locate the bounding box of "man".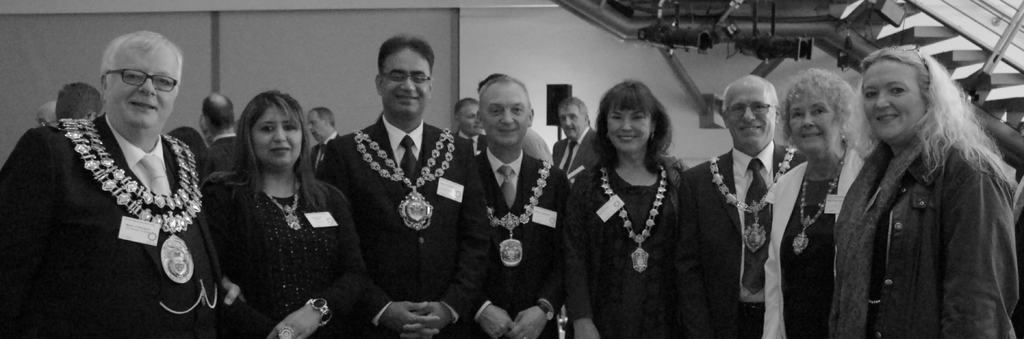
Bounding box: [545, 91, 607, 183].
